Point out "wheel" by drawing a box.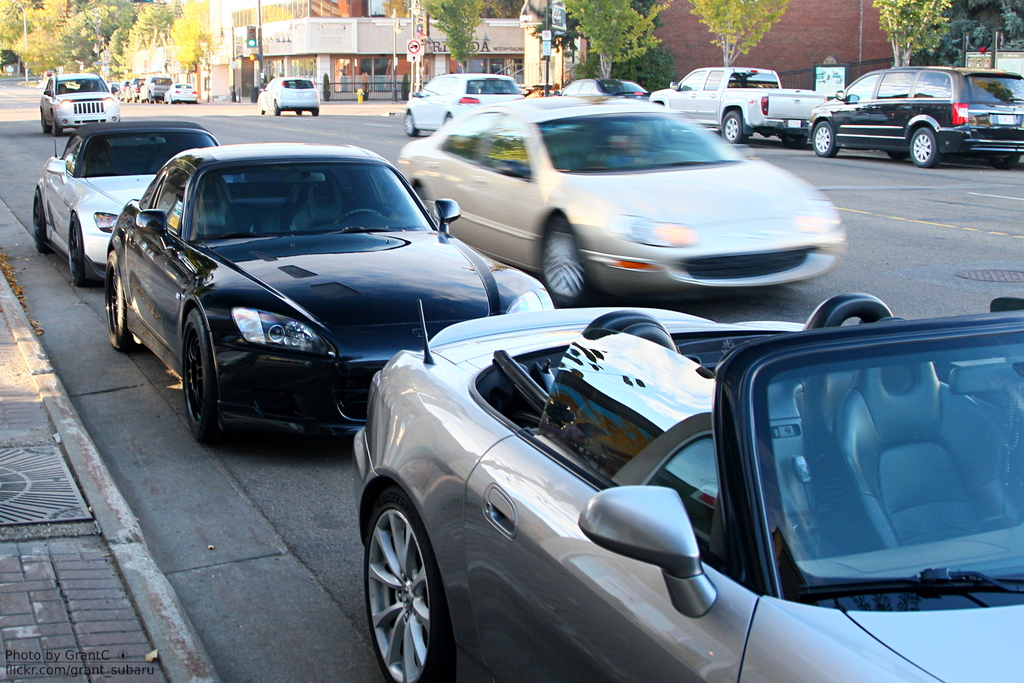
(left=98, top=245, right=143, bottom=352).
